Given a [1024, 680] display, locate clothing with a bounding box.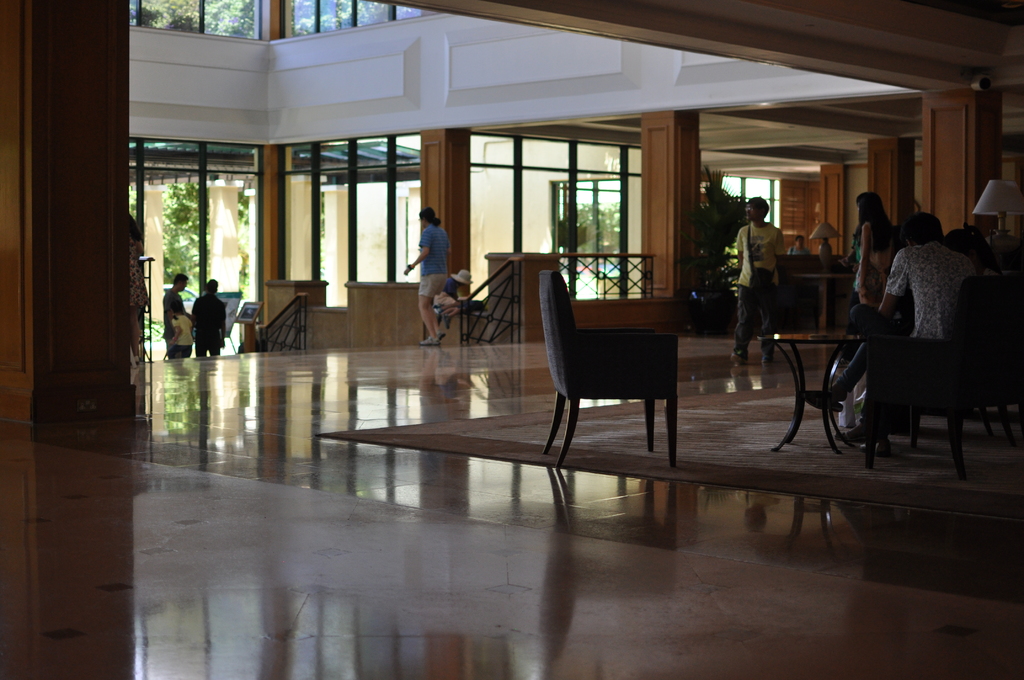
Located: rect(831, 243, 977, 394).
